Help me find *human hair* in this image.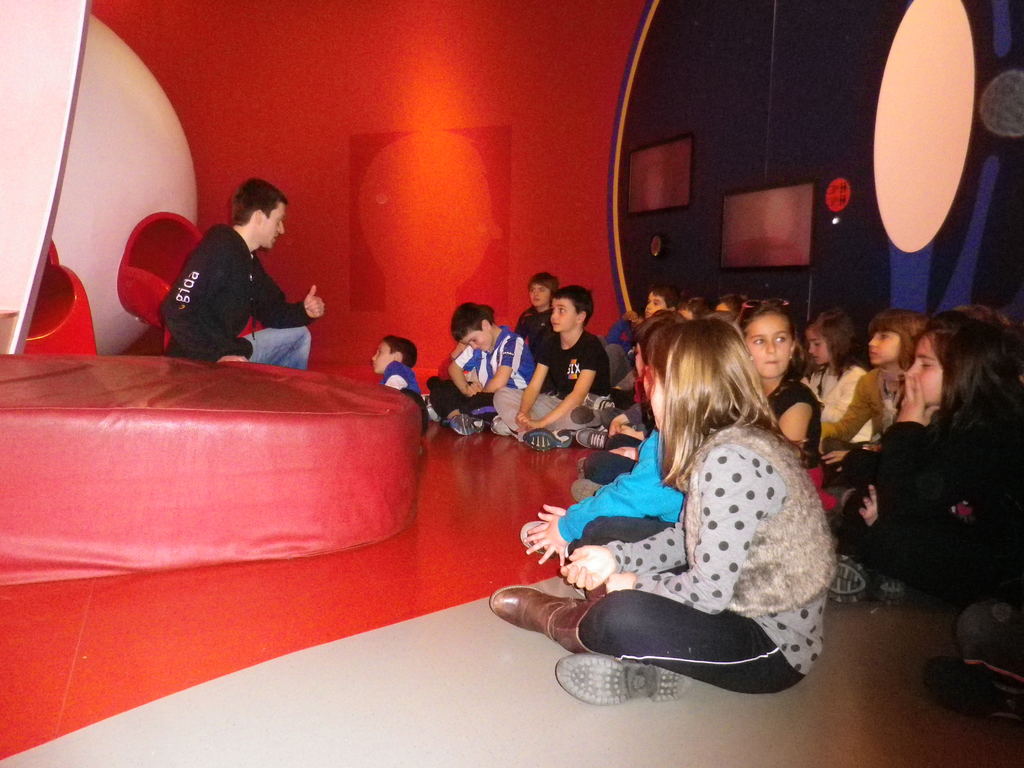
Found it: 718/298/750/323.
